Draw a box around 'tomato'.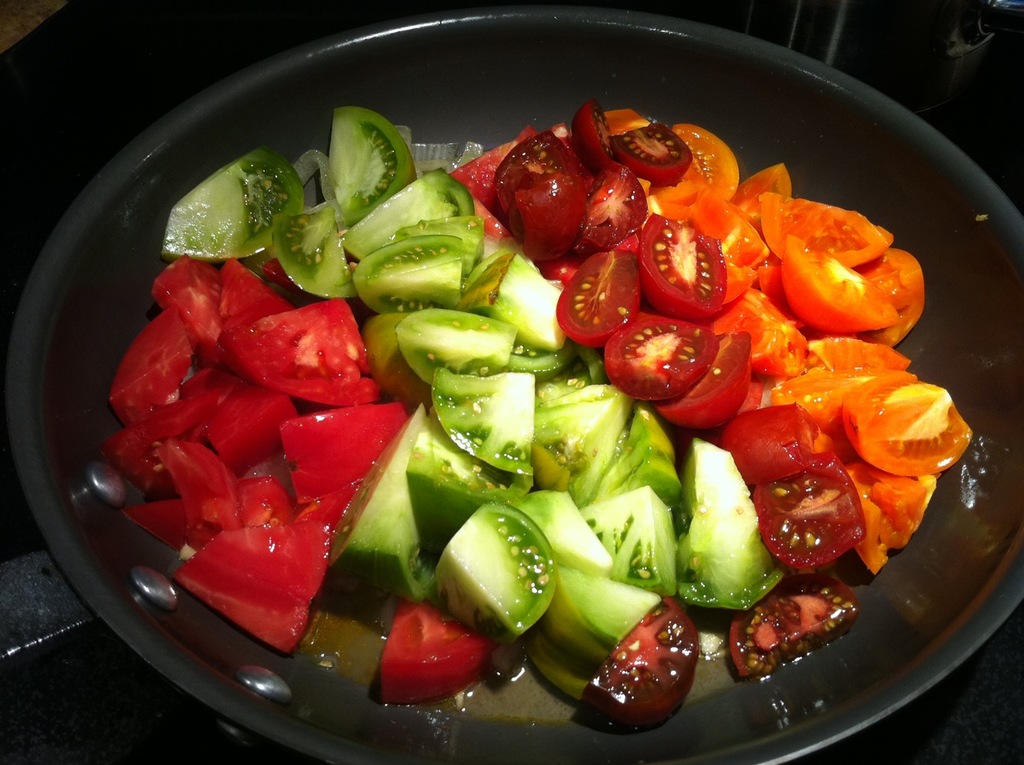
(left=605, top=318, right=715, bottom=398).
